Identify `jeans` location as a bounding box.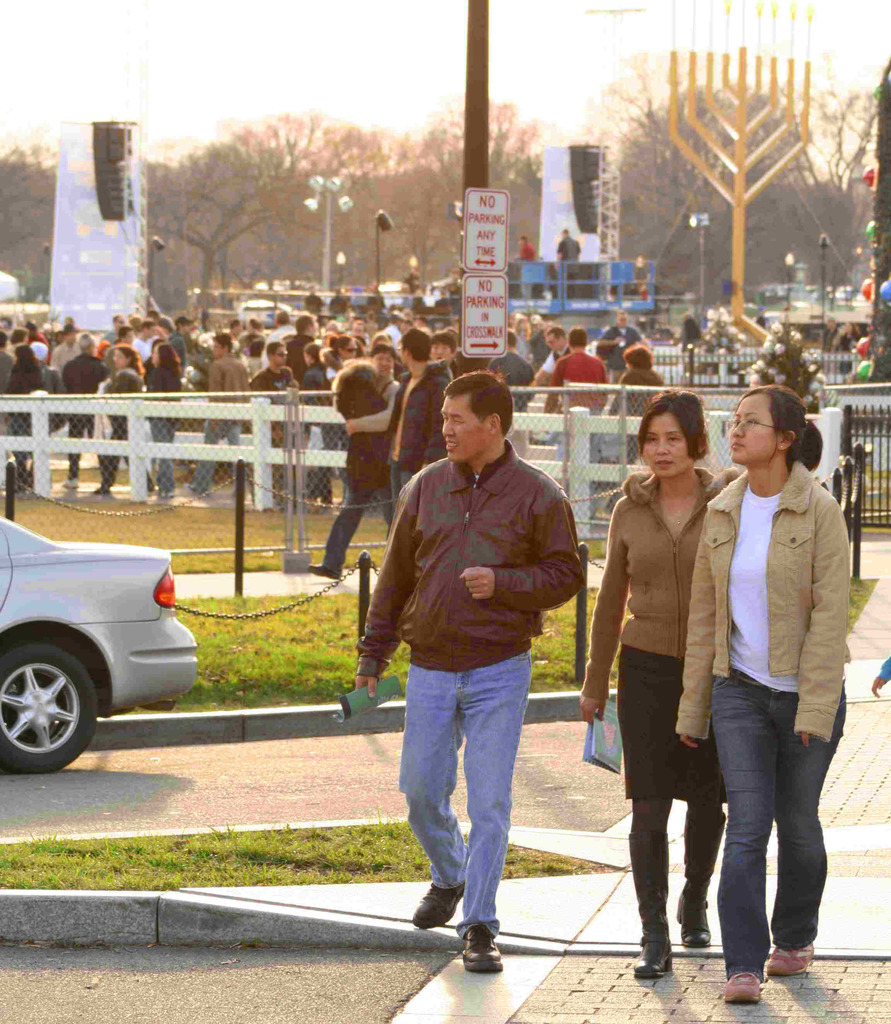
(711,682,842,982).
